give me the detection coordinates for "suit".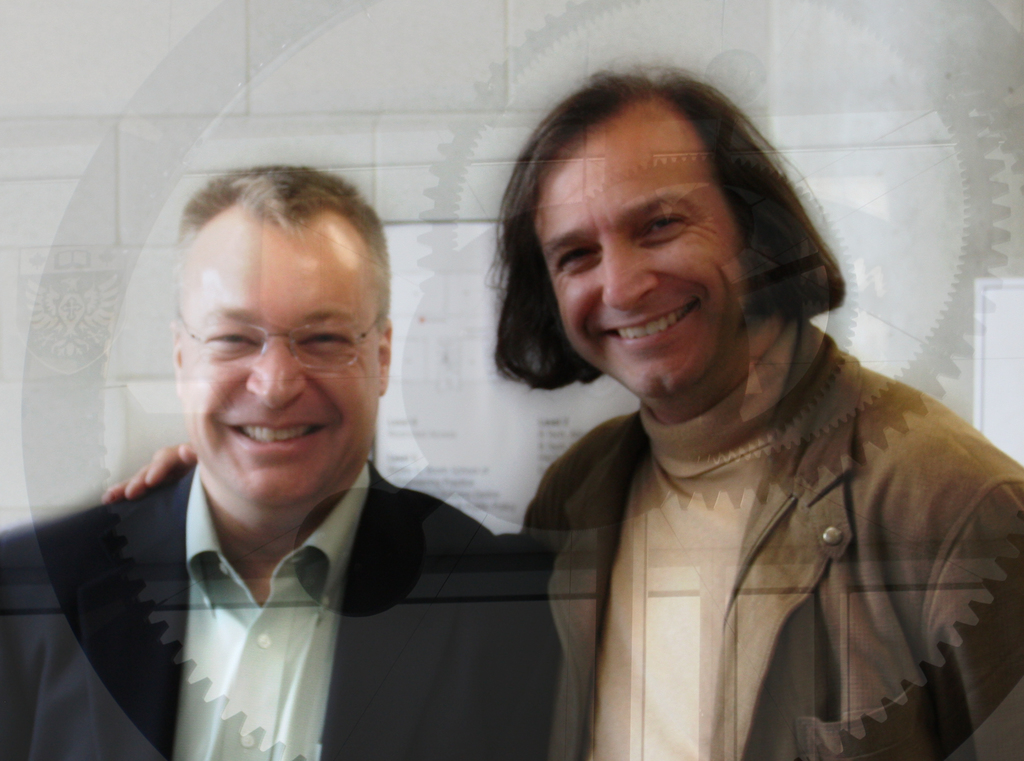
<region>0, 394, 585, 751</region>.
